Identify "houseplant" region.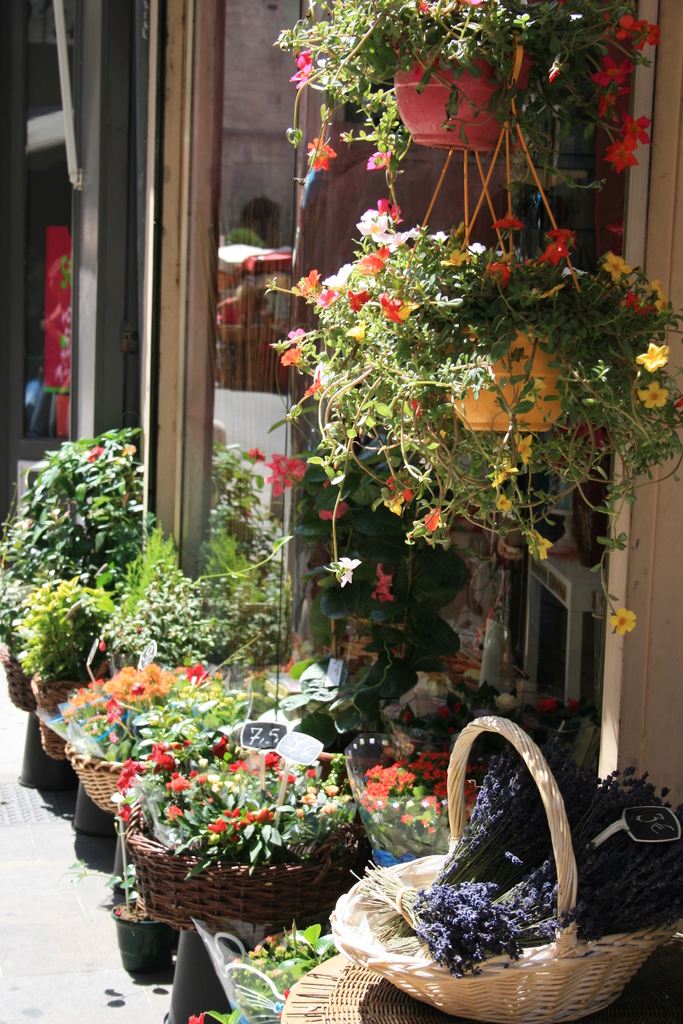
Region: [left=0, top=424, right=167, bottom=636].
